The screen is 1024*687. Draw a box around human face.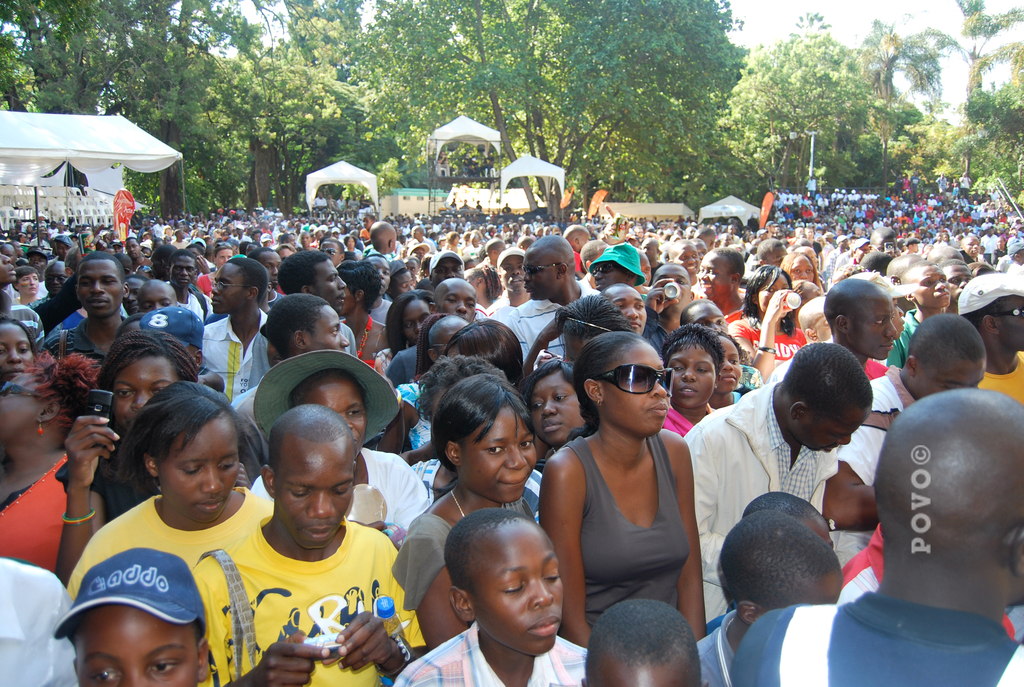
region(804, 404, 872, 450).
